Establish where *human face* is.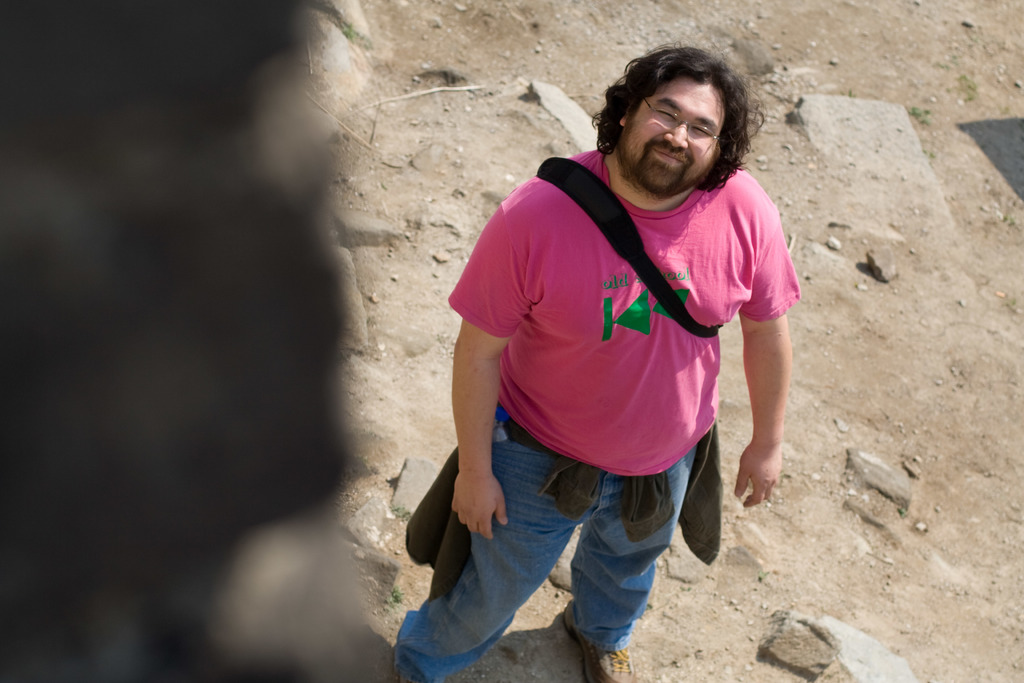
Established at bbox(616, 79, 715, 192).
